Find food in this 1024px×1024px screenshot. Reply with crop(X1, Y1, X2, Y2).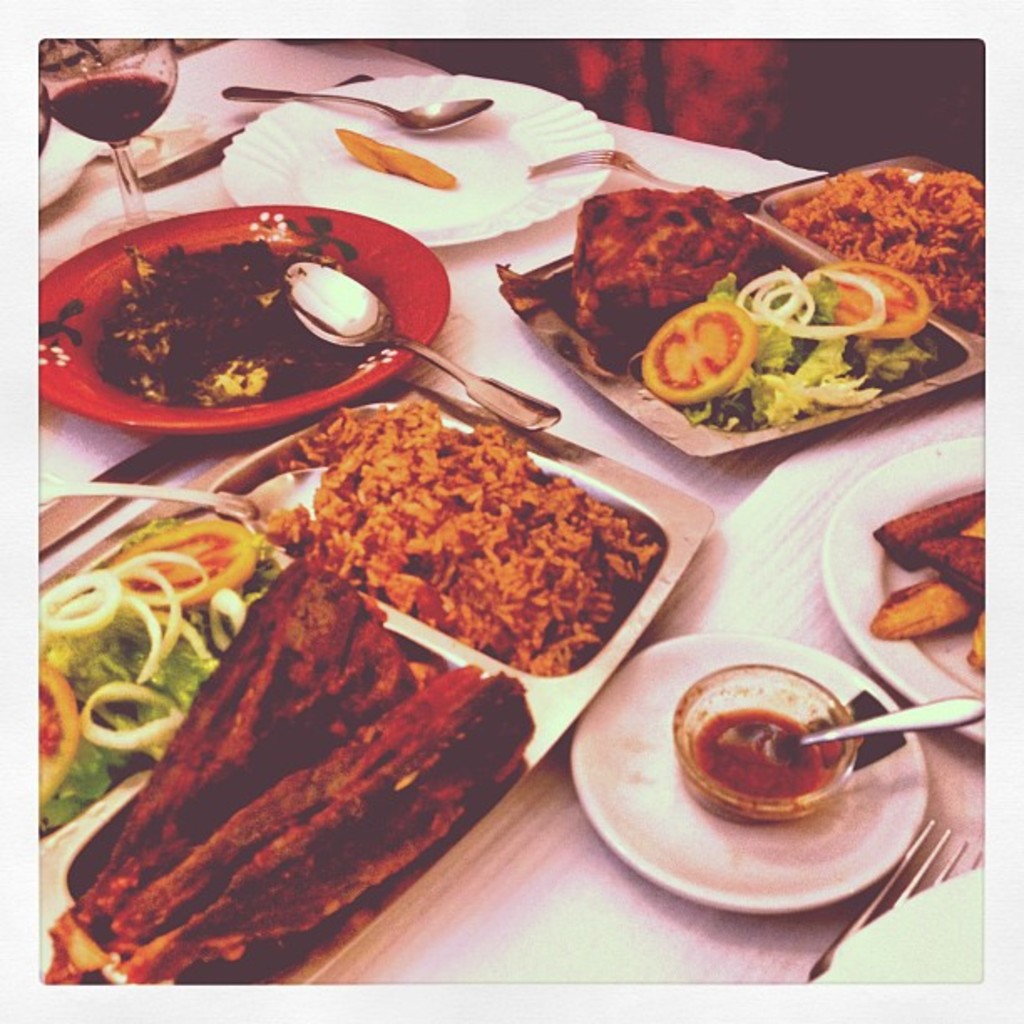
crop(335, 125, 453, 189).
